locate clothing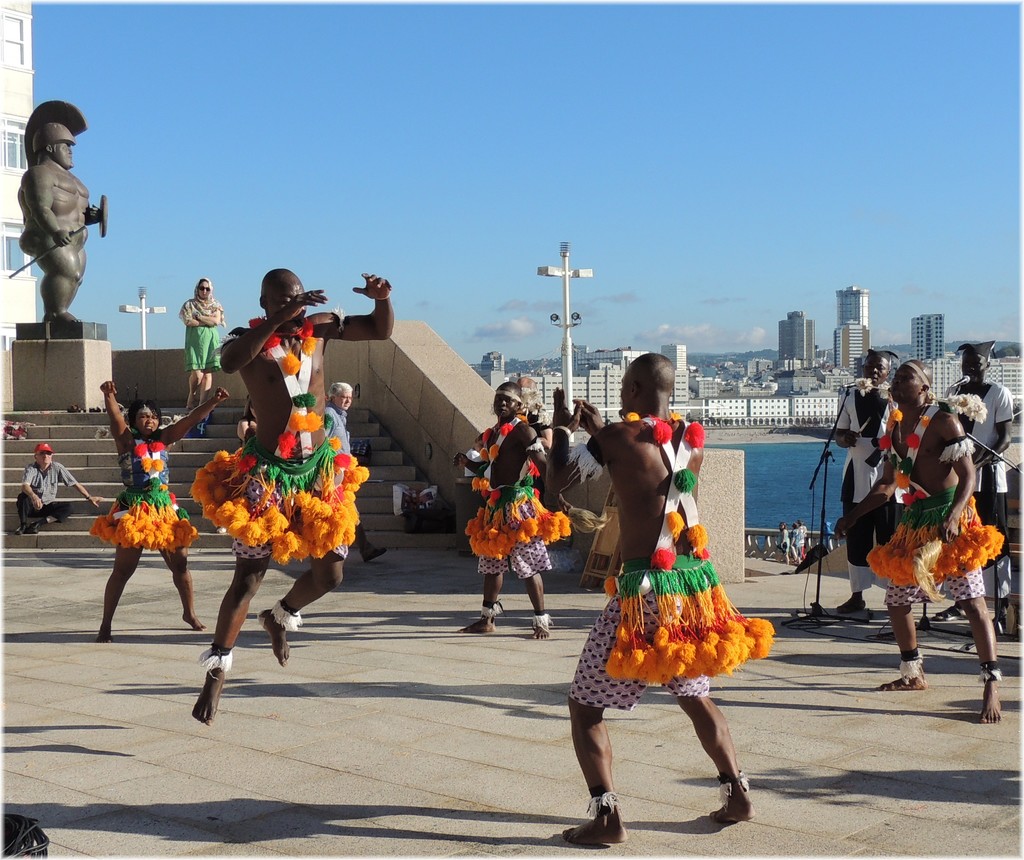
(833,382,901,586)
